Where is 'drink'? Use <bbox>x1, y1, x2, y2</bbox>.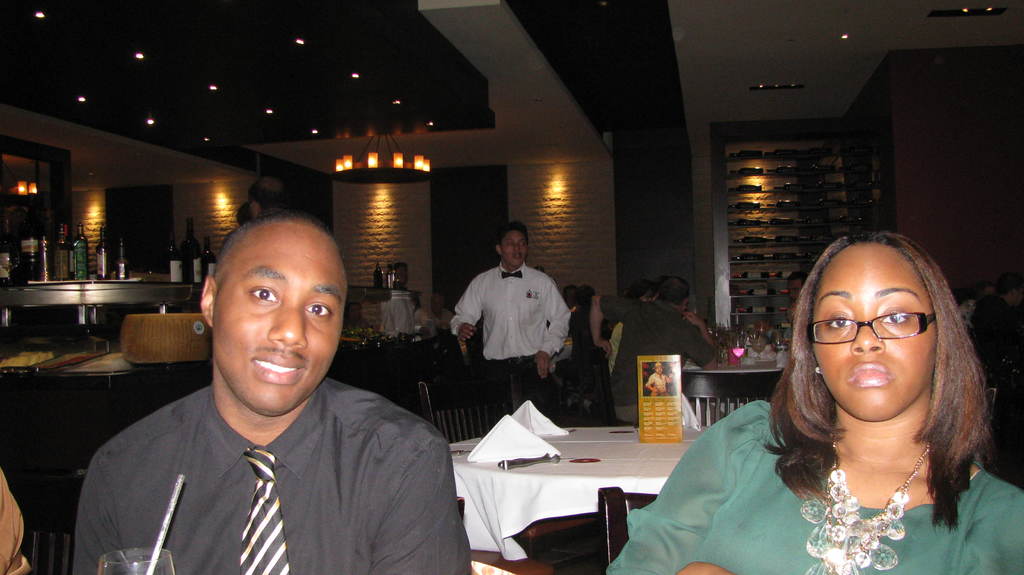
<bbox>114, 235, 130, 281</bbox>.
